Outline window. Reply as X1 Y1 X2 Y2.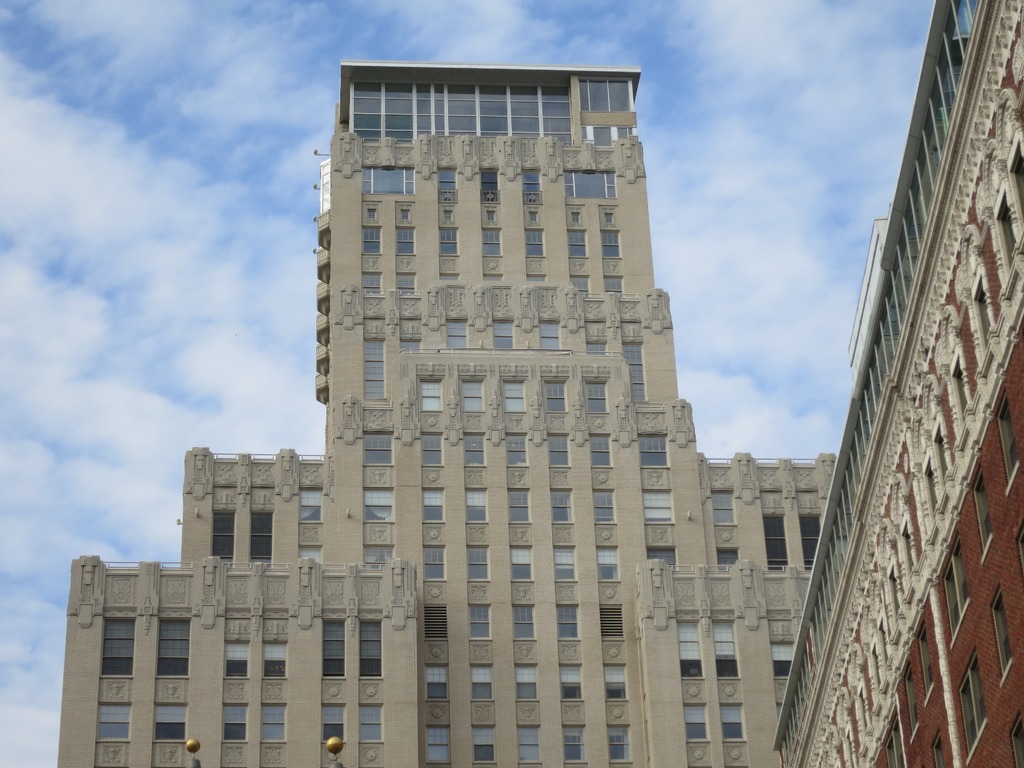
156 616 190 678.
